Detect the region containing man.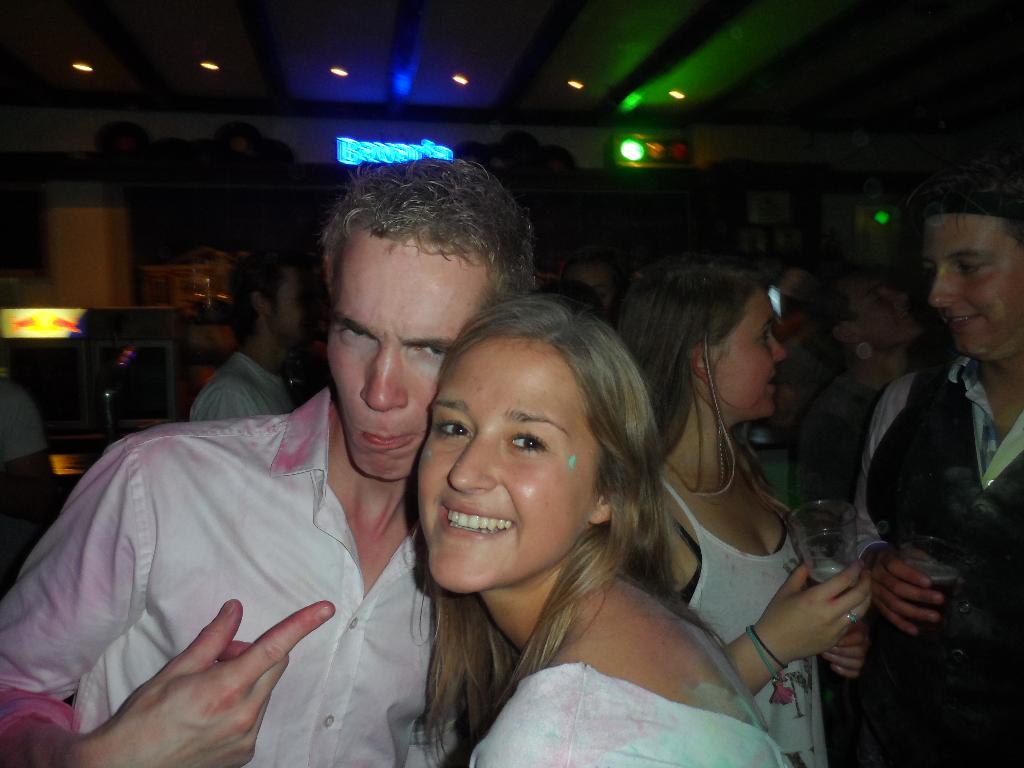
box=[0, 147, 536, 767].
